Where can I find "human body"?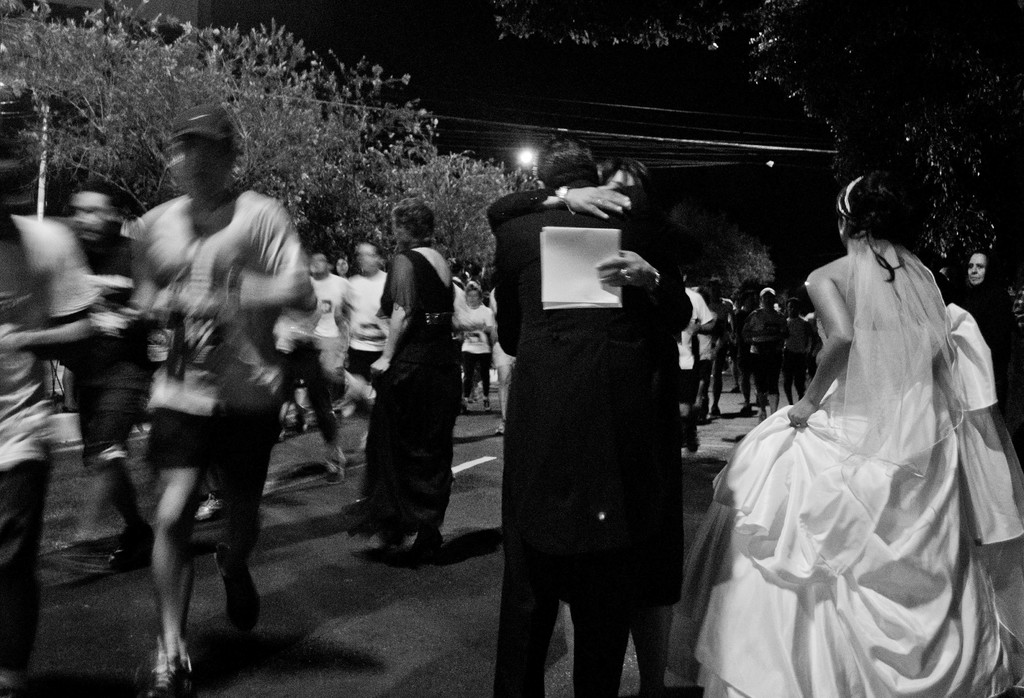
You can find it at <box>307,250,344,408</box>.
